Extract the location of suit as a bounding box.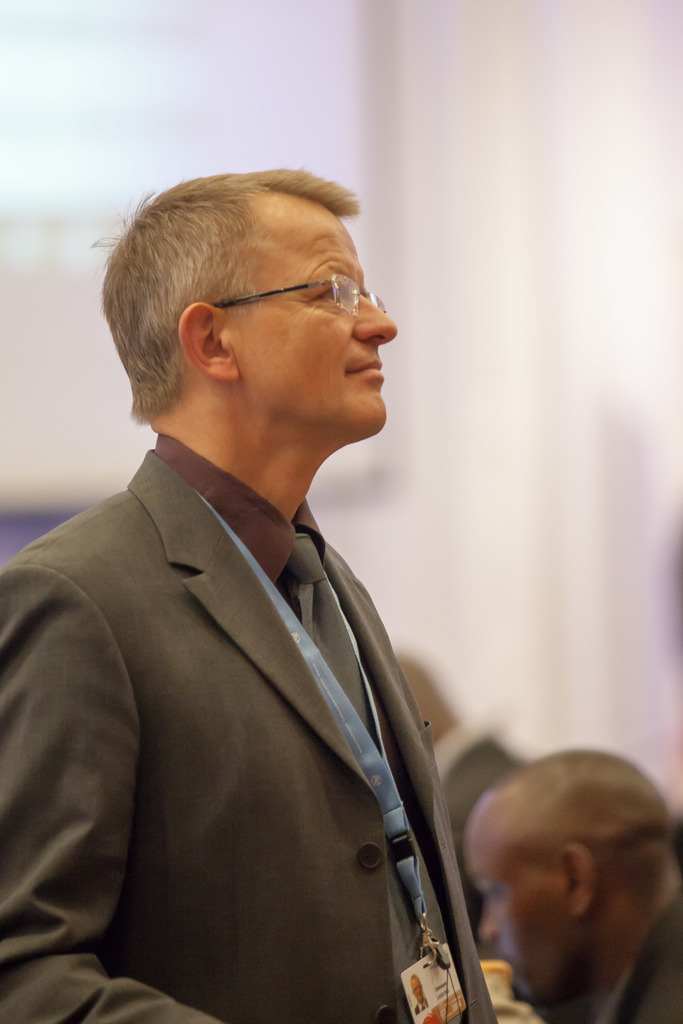
0,419,506,1023.
